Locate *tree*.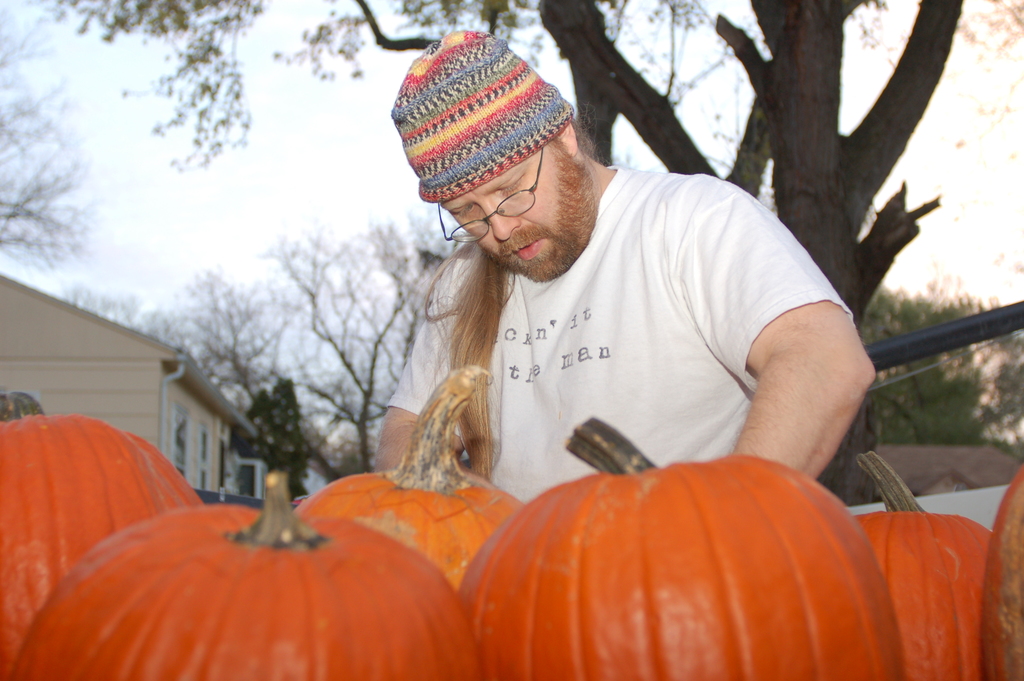
Bounding box: <region>163, 210, 462, 481</region>.
